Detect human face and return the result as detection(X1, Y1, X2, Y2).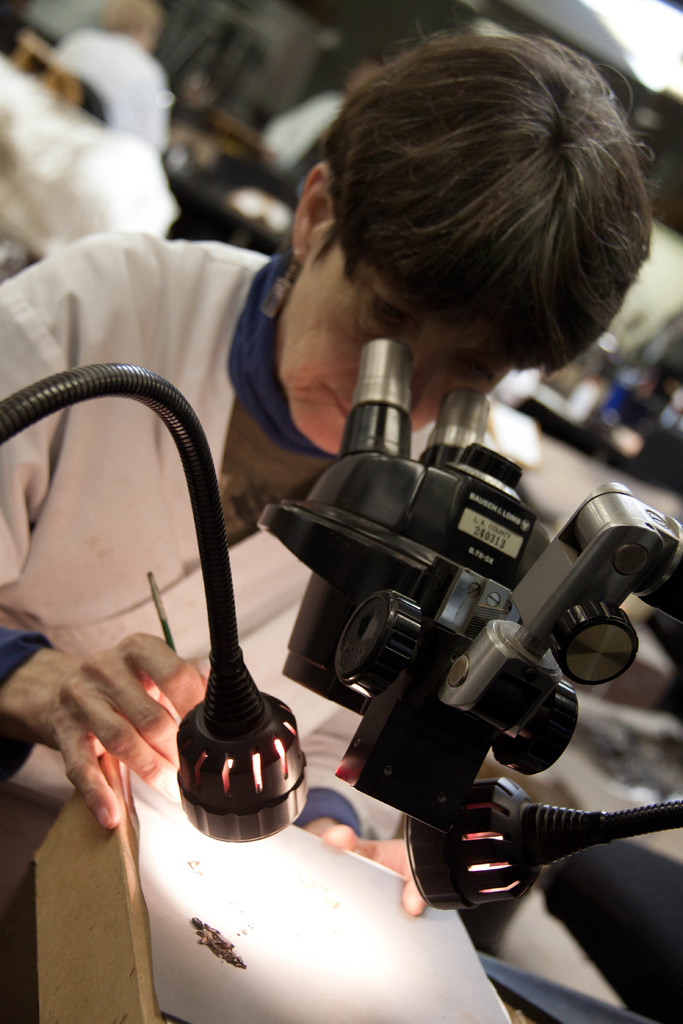
detection(272, 233, 520, 455).
